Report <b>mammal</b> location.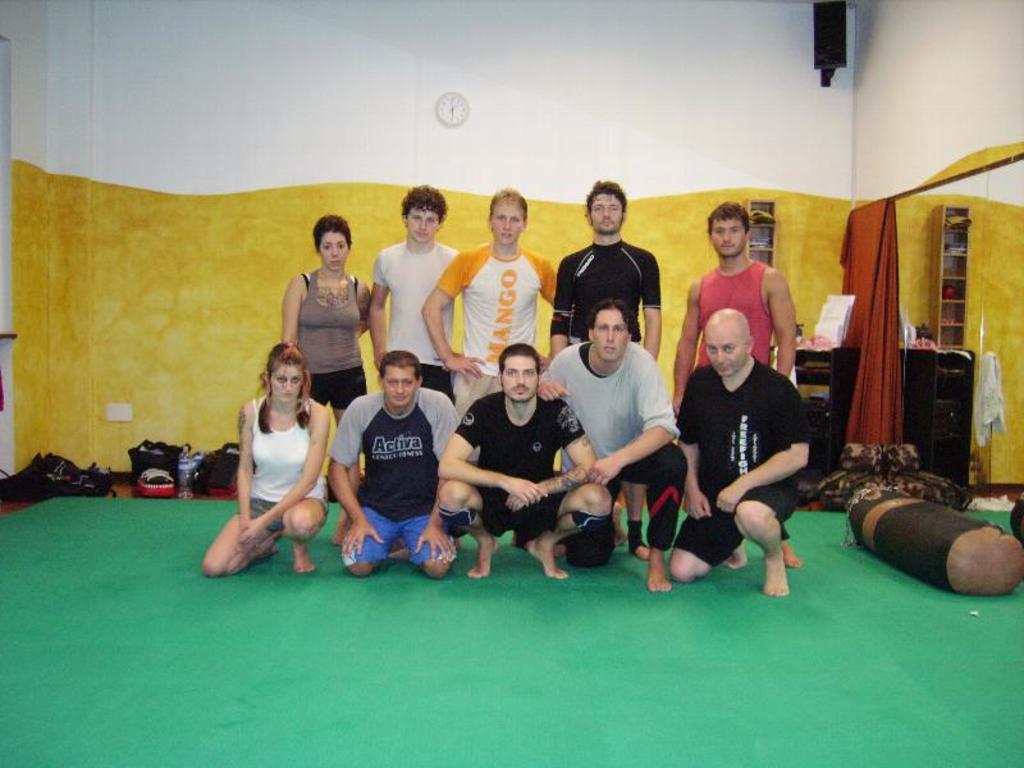
Report: x1=675, y1=305, x2=813, y2=596.
